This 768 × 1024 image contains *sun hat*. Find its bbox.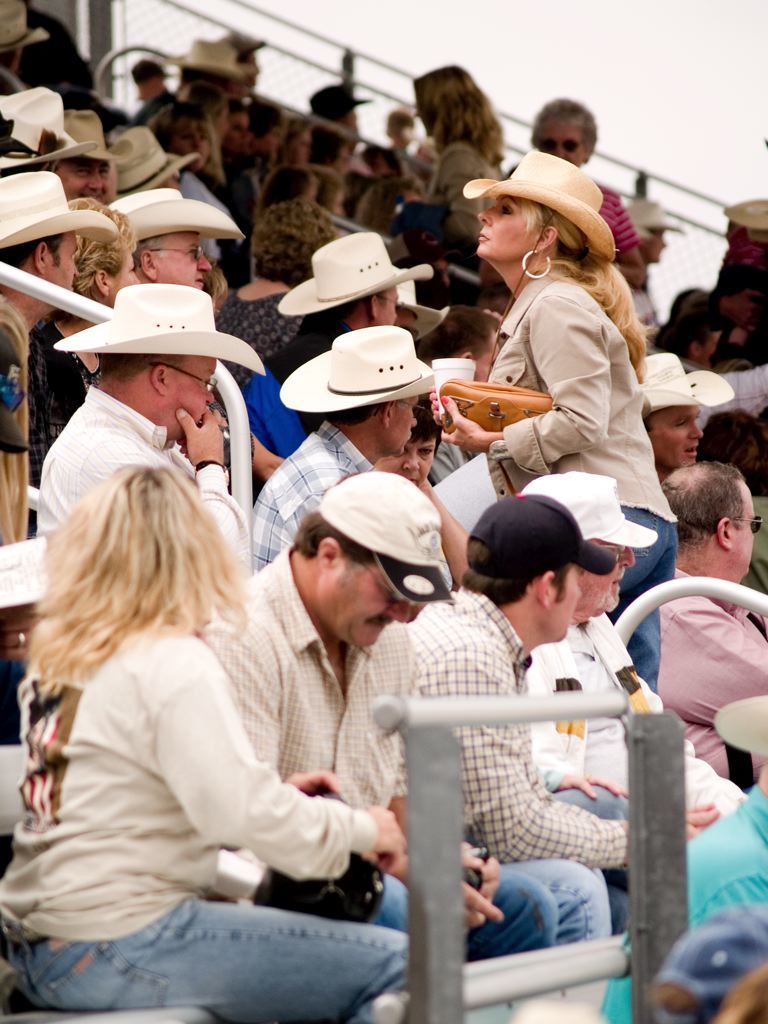
box(104, 186, 249, 250).
